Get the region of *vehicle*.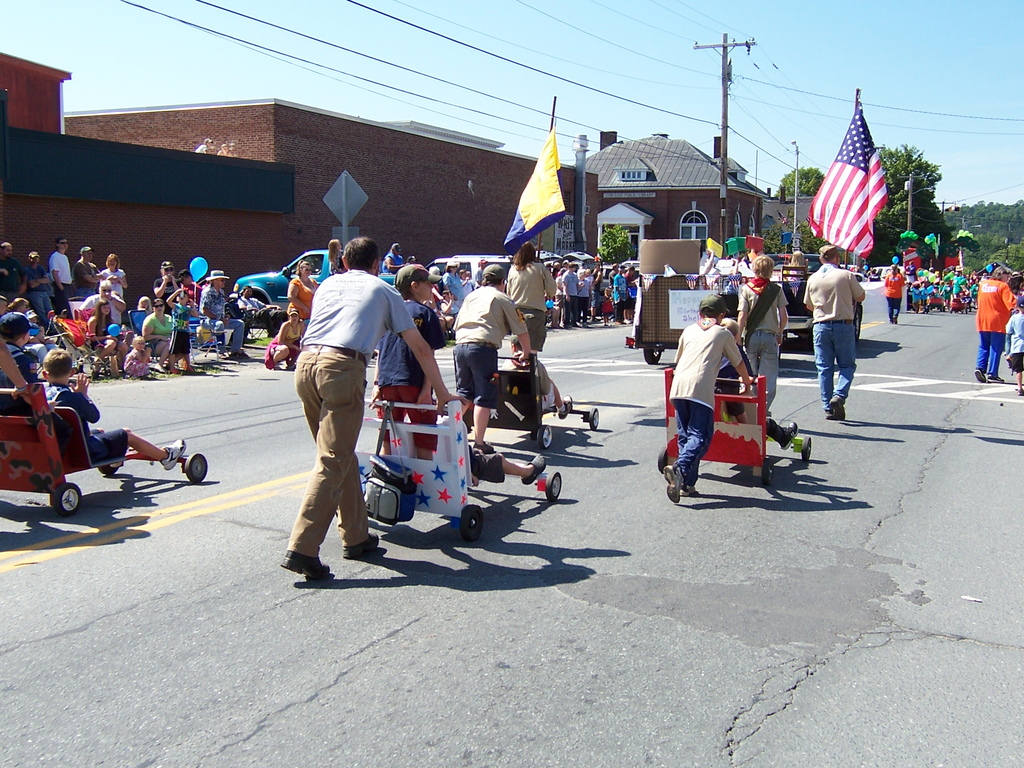
rect(422, 252, 506, 285).
